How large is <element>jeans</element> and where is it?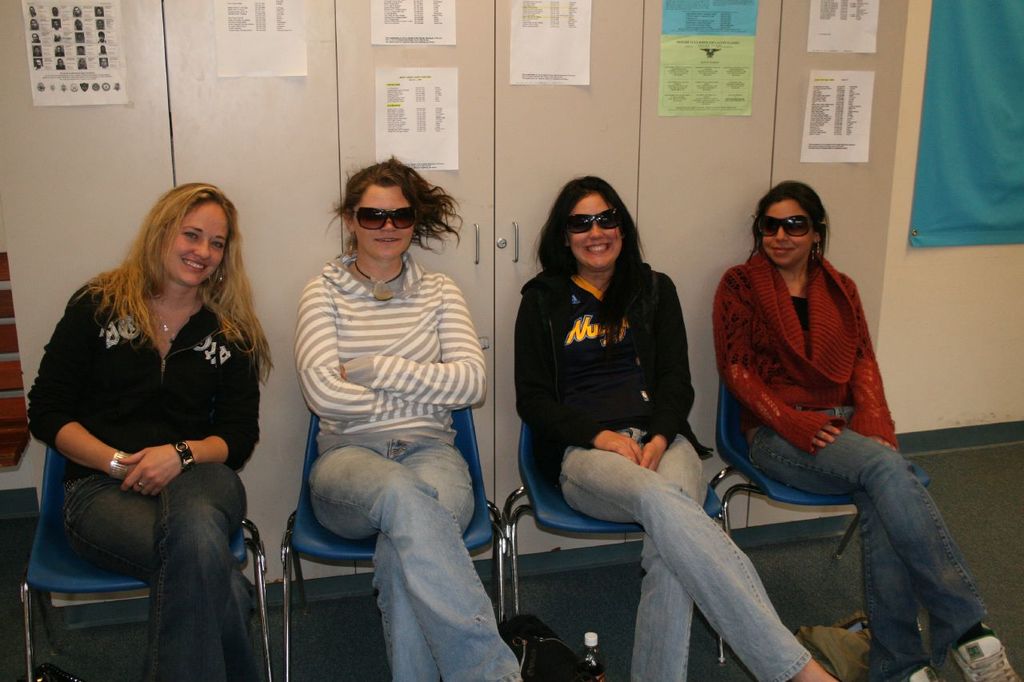
Bounding box: crop(60, 469, 246, 681).
